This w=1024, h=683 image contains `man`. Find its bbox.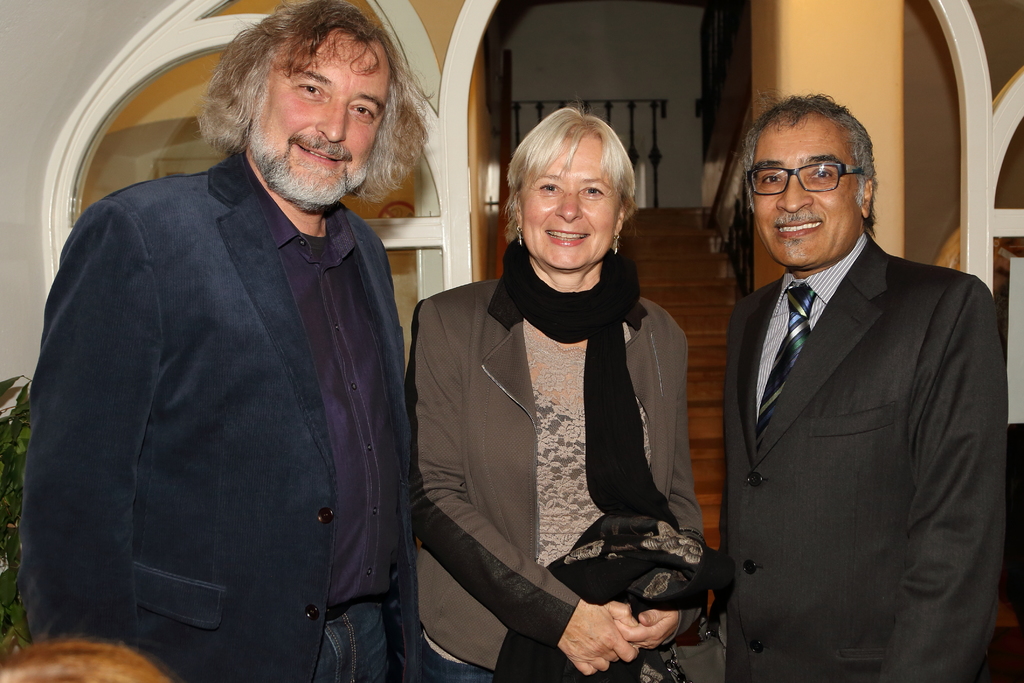
region(13, 3, 449, 675).
